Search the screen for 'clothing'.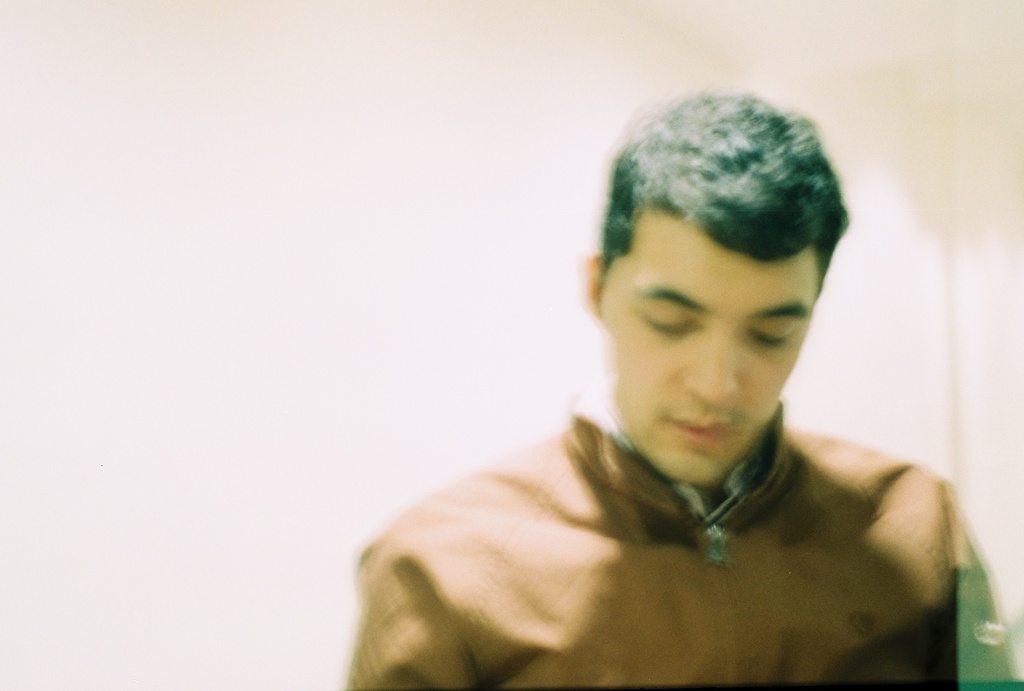
Found at select_region(397, 396, 1017, 681).
